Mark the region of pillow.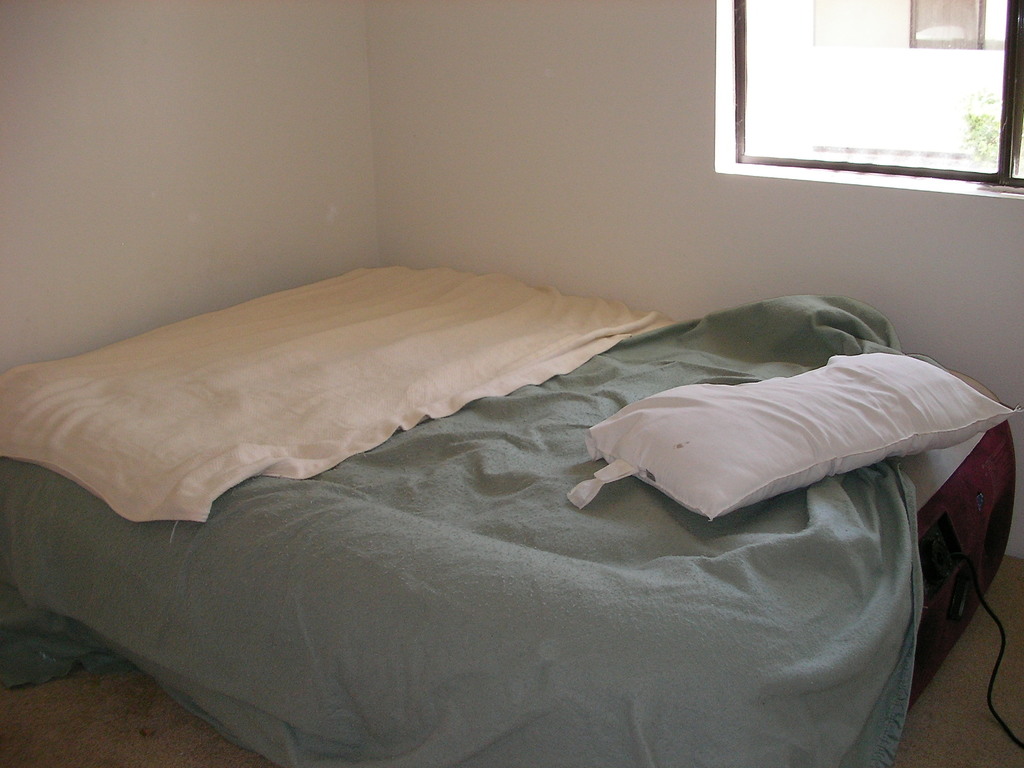
Region: (left=566, top=349, right=1020, bottom=508).
